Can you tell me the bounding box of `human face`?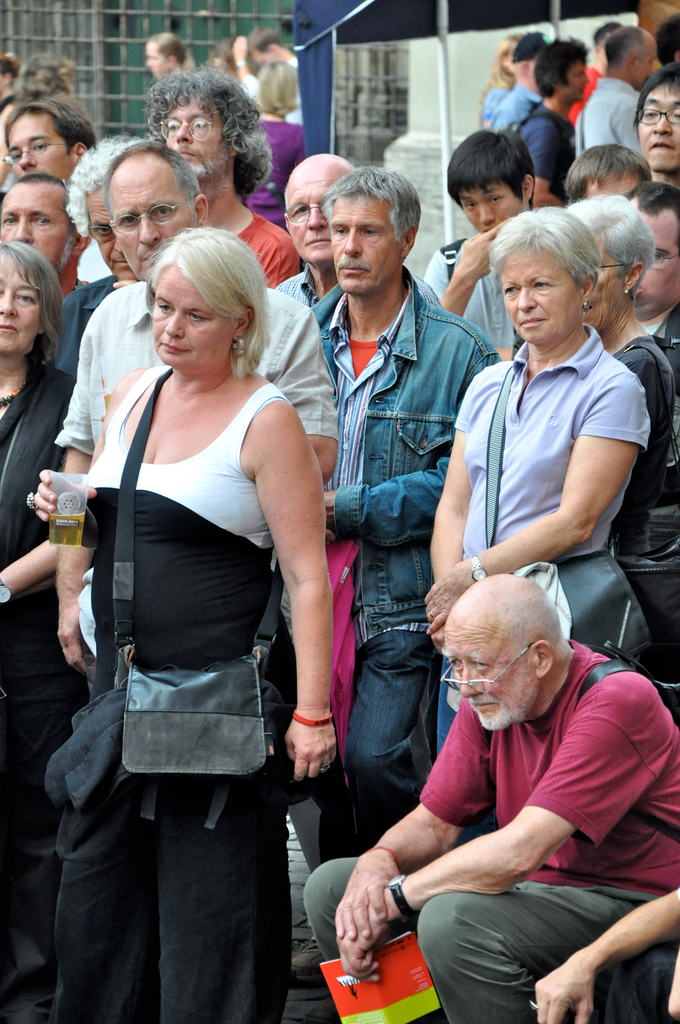
581:239:623:331.
